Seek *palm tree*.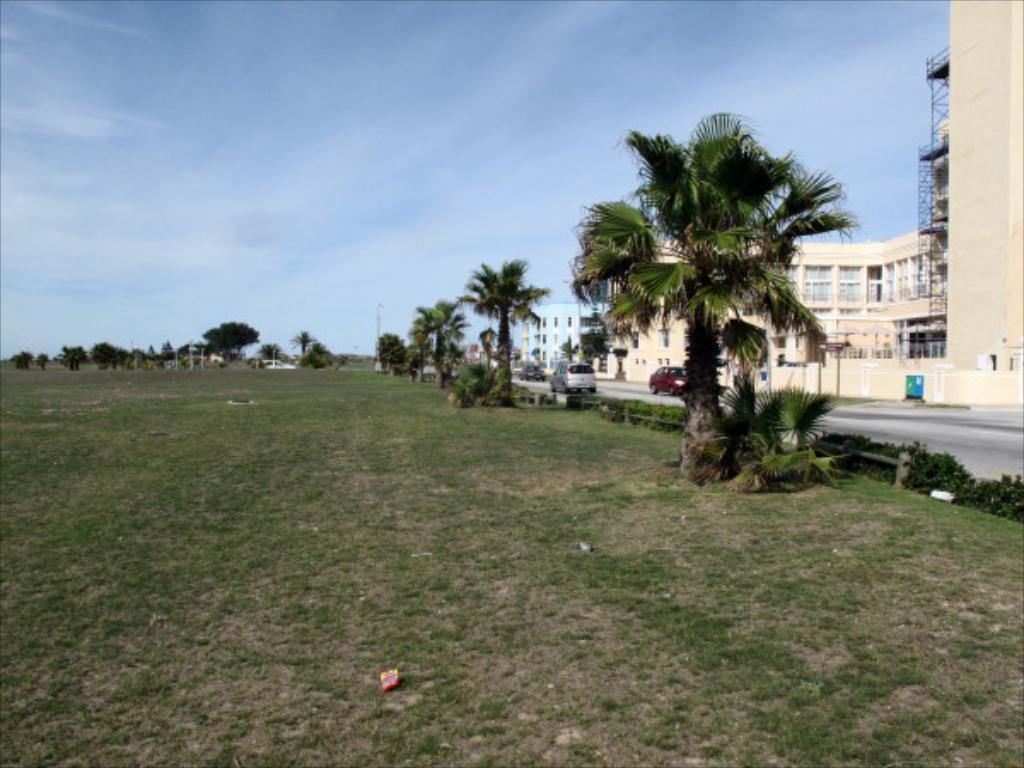
[584, 130, 850, 497].
